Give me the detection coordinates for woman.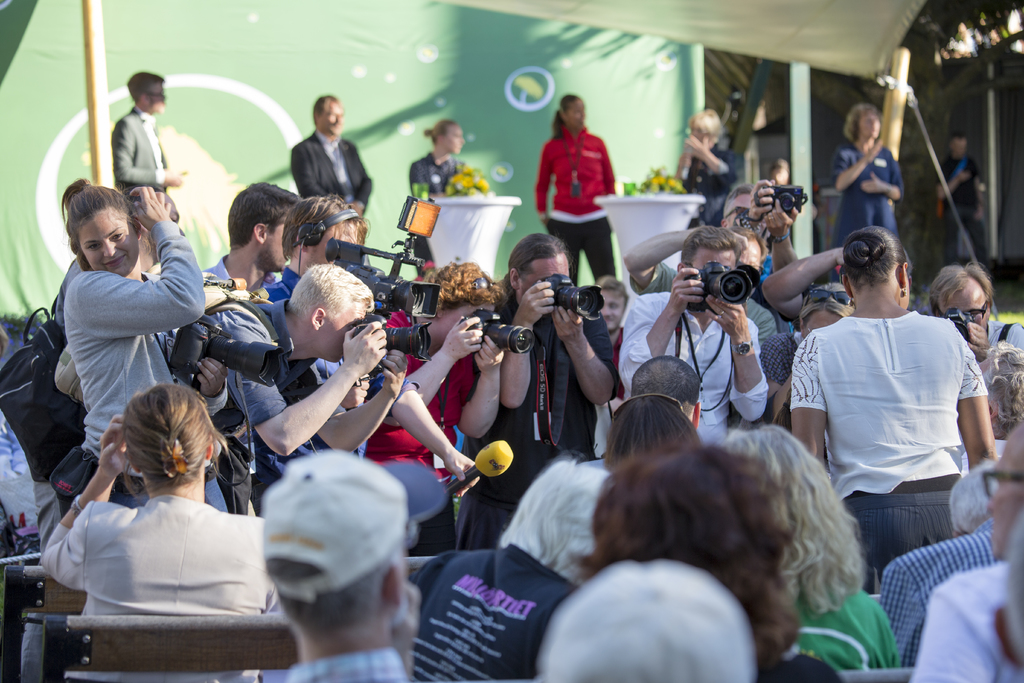
720:409:908:677.
